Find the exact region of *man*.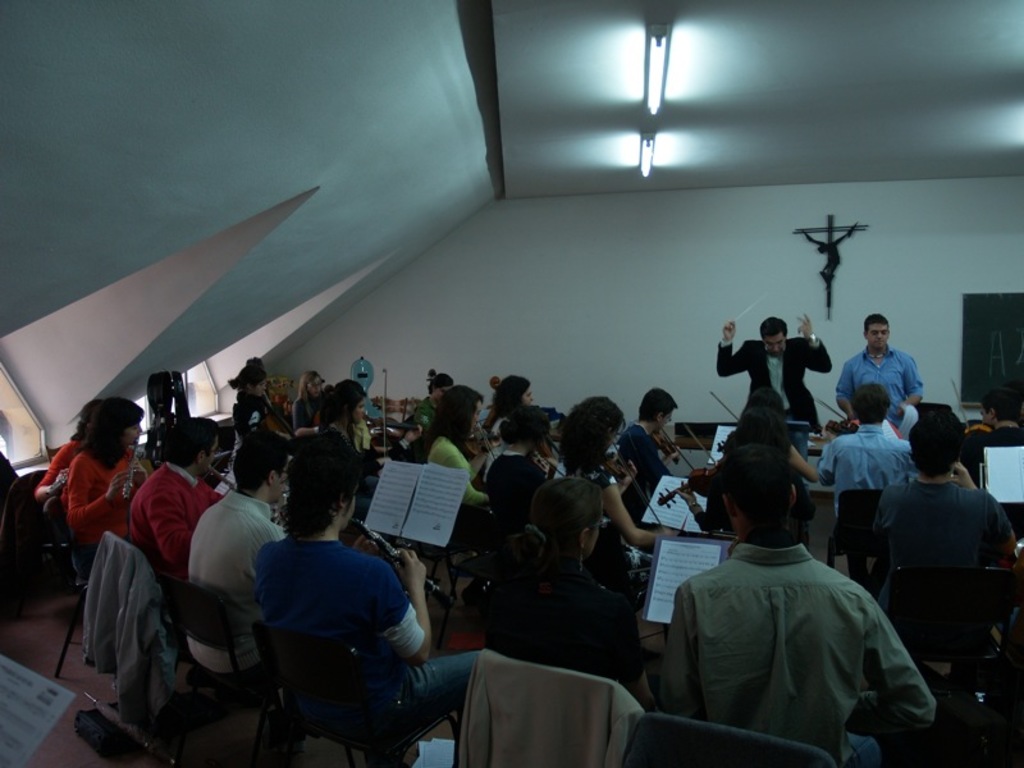
Exact region: rect(178, 431, 287, 678).
